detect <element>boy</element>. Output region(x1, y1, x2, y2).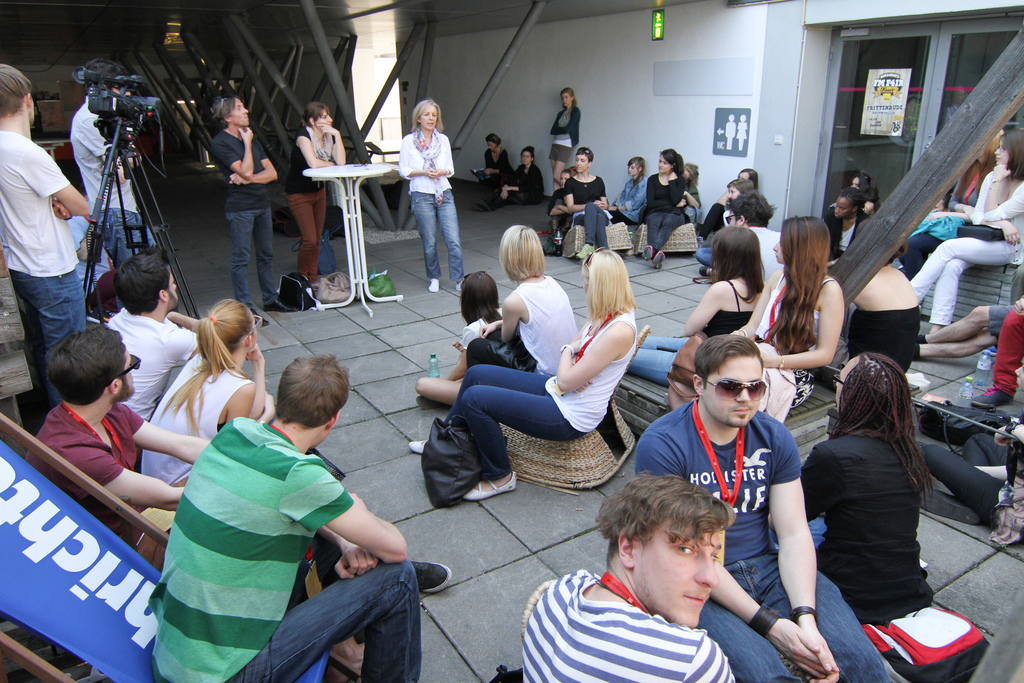
region(525, 468, 827, 670).
